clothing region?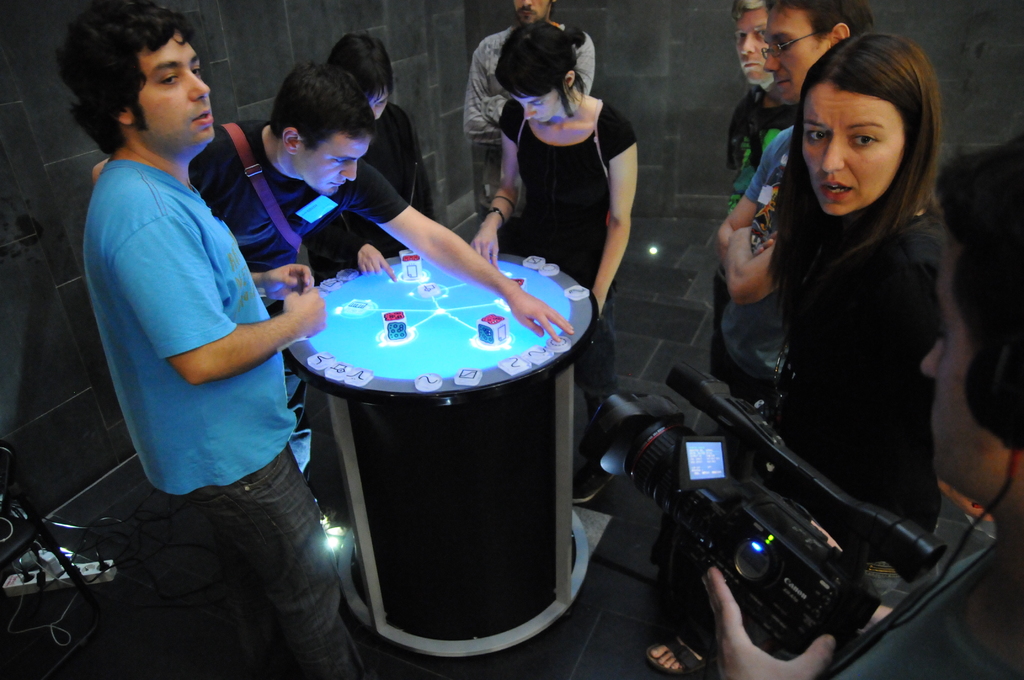
719:127:792:412
